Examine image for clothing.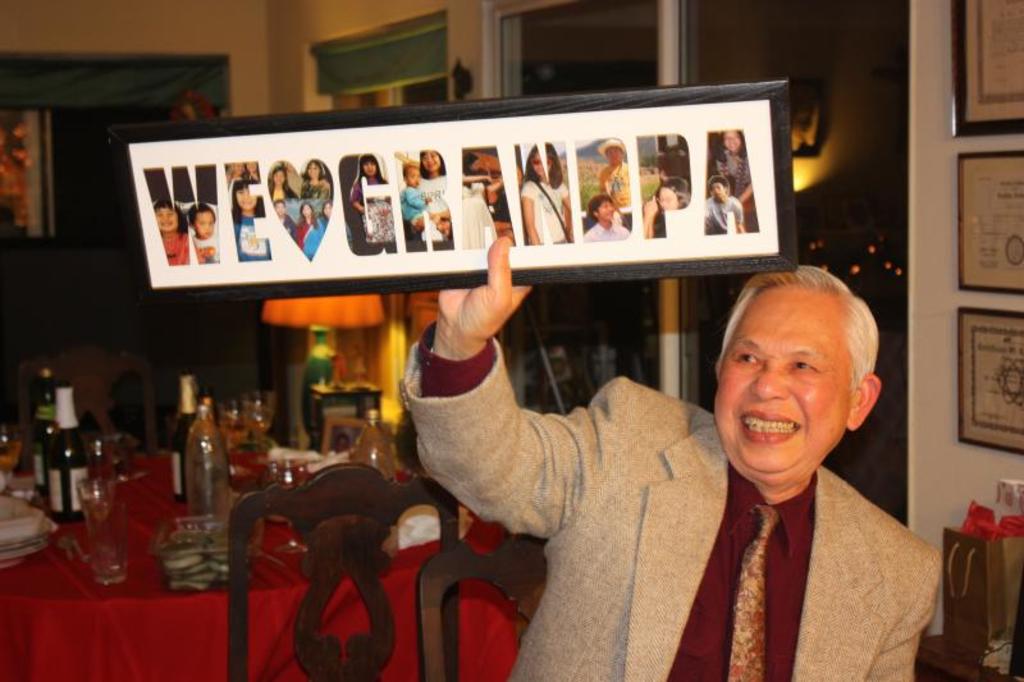
Examination result: <bbox>353, 177, 397, 258</bbox>.
